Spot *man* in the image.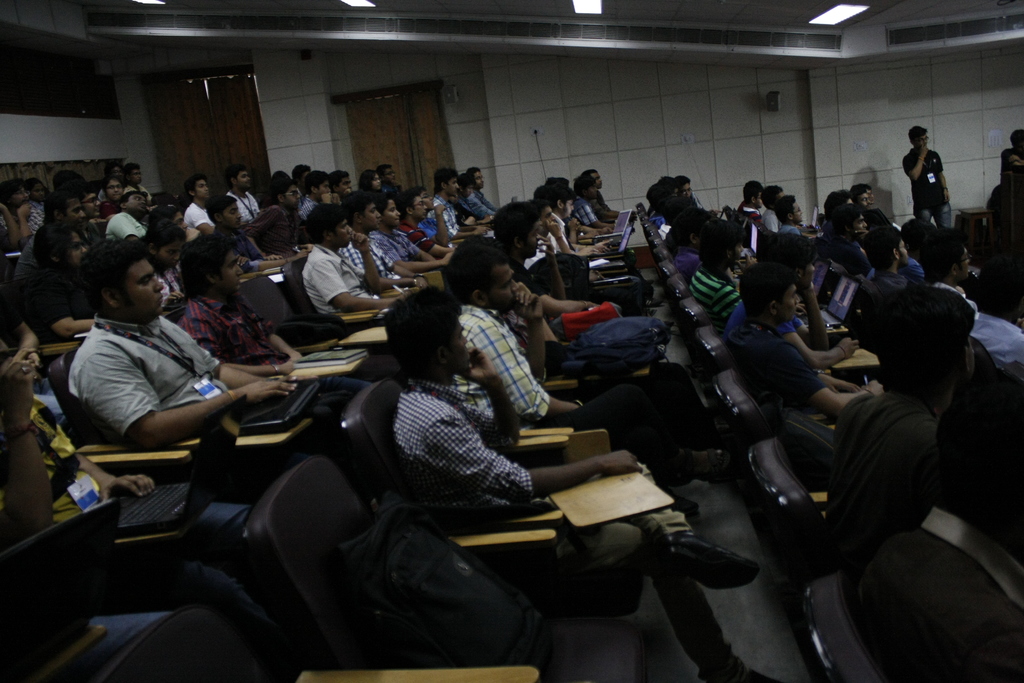
*man* found at <region>223, 163, 266, 225</region>.
